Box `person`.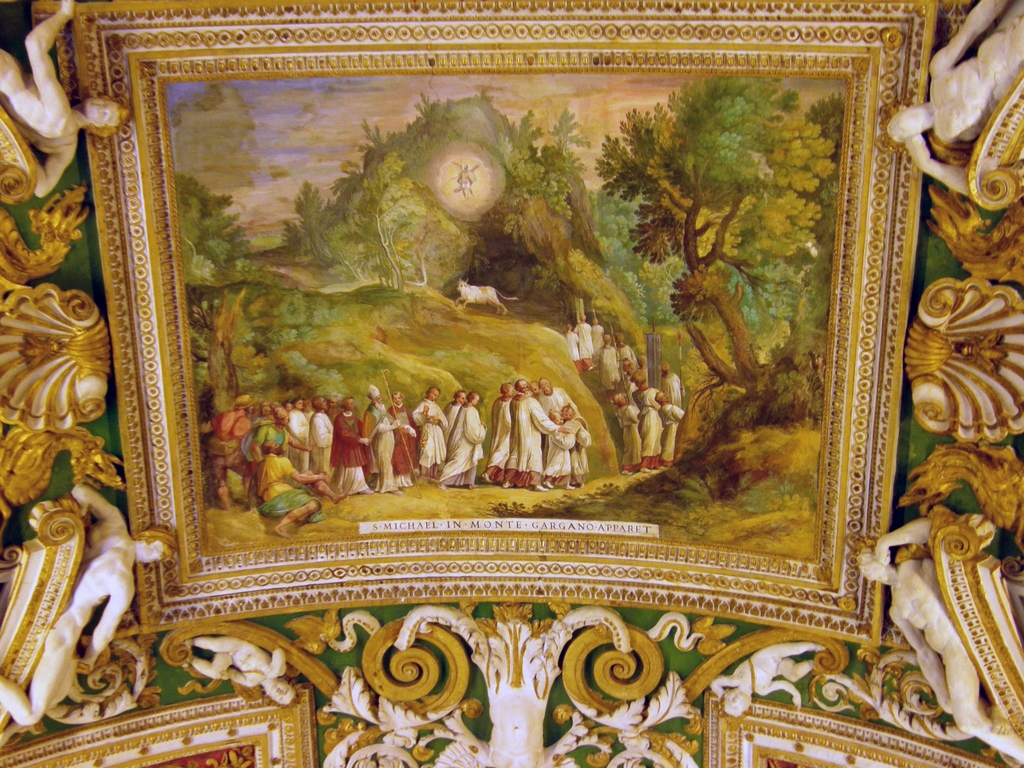
bbox(860, 517, 1023, 763).
